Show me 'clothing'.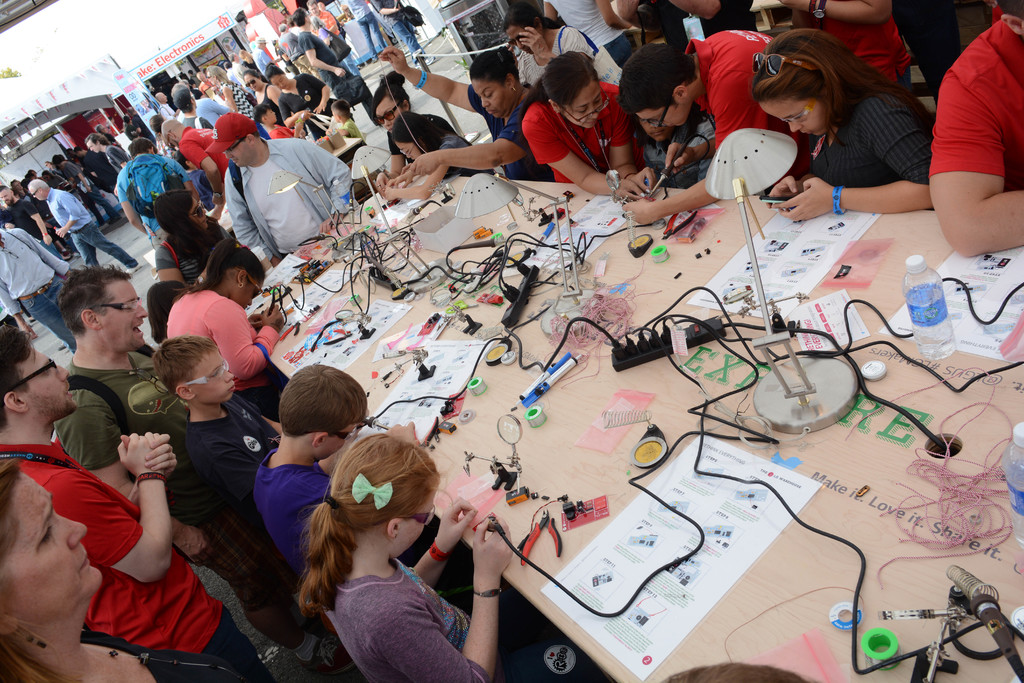
'clothing' is here: bbox=(802, 20, 912, 86).
